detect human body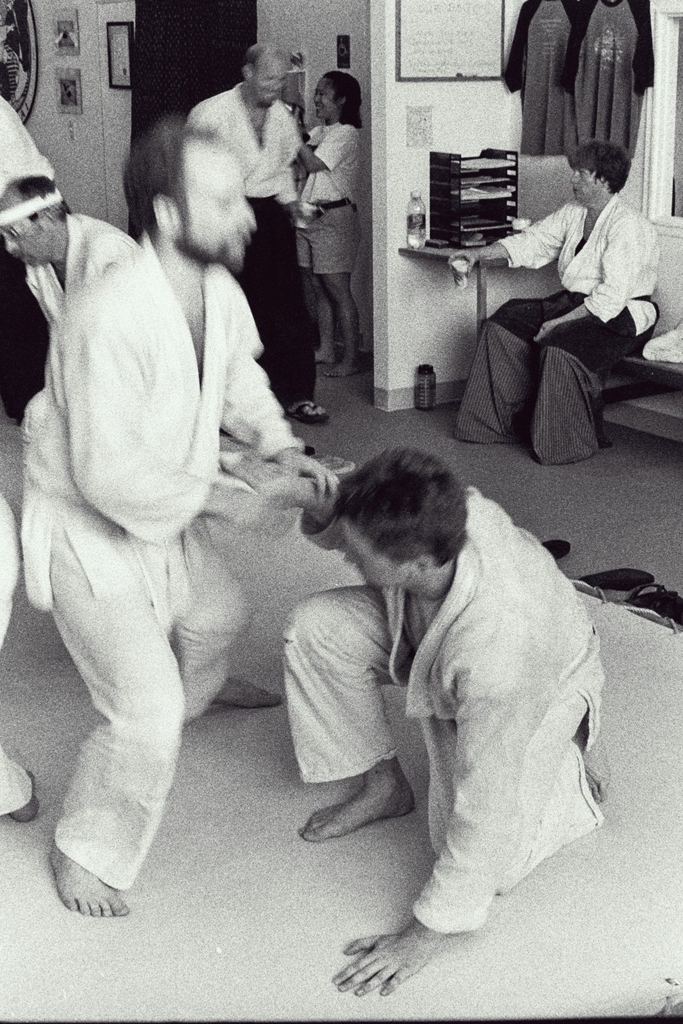
Rect(277, 484, 607, 1003)
